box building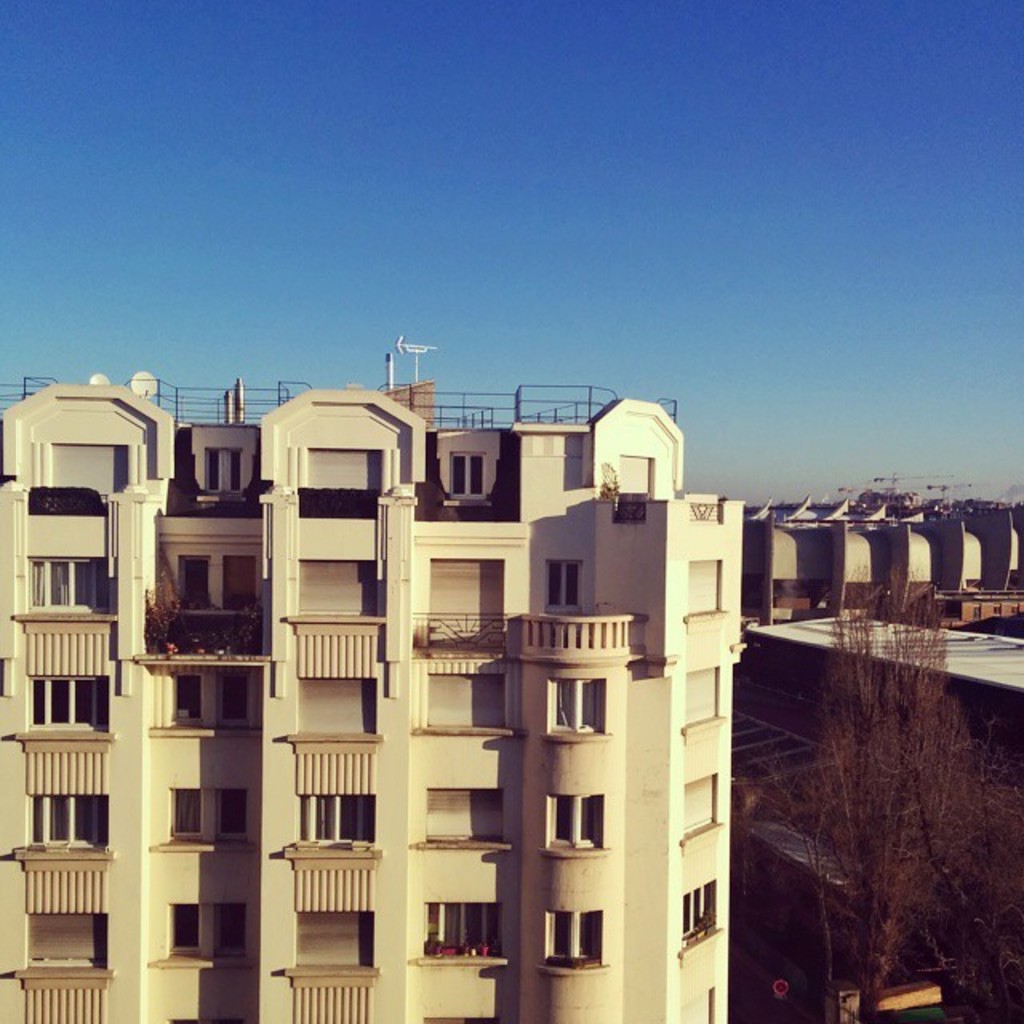
l=746, t=494, r=1022, b=621
